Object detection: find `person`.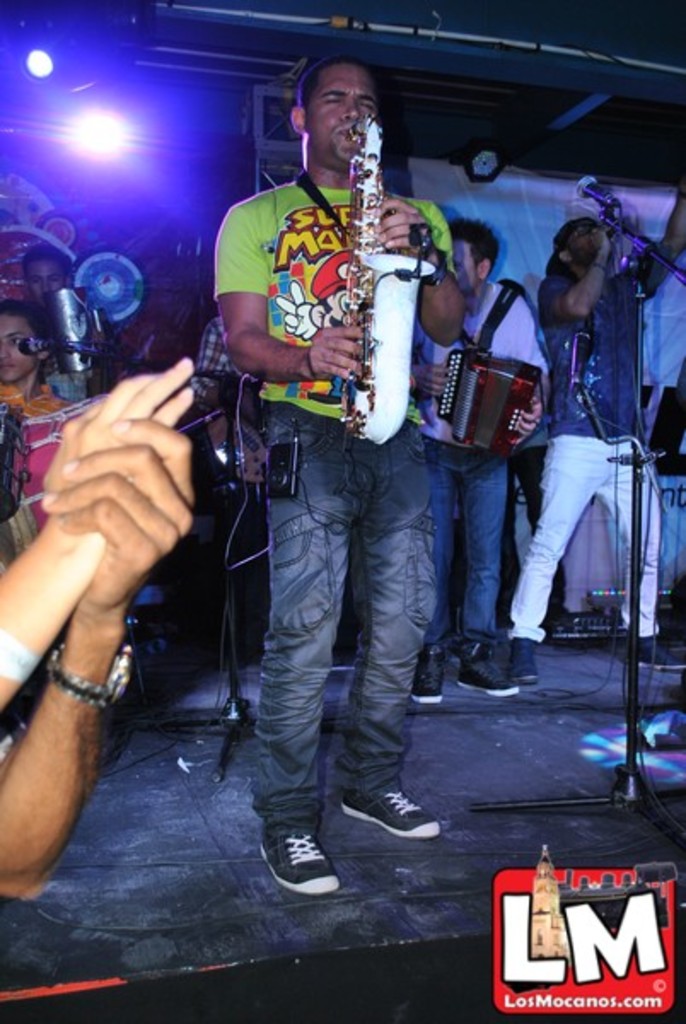
left=208, top=53, right=461, bottom=898.
